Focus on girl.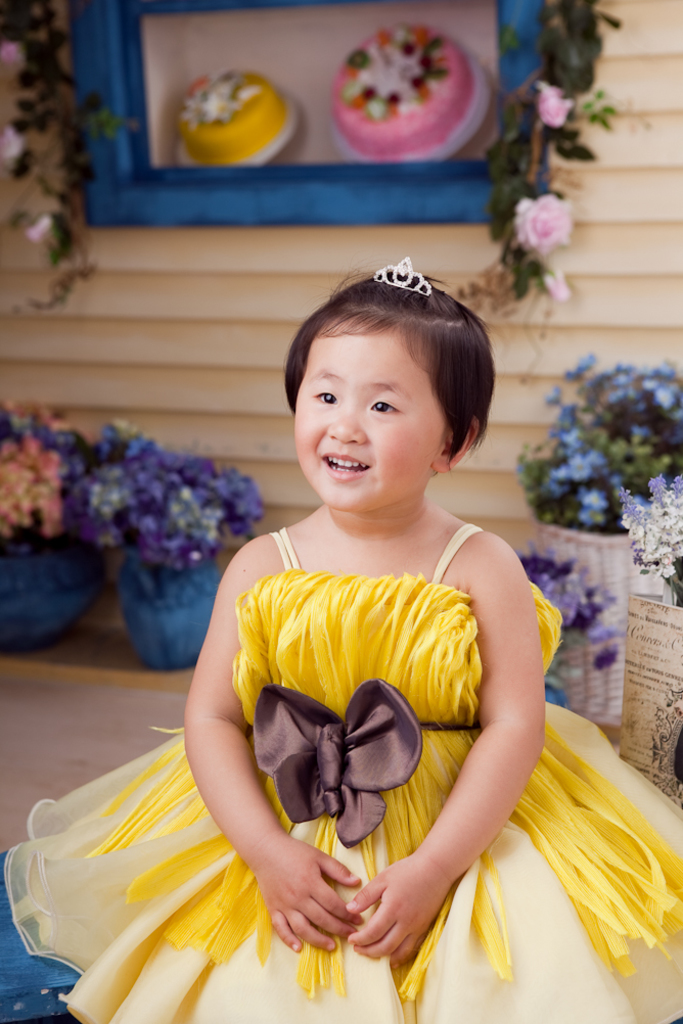
Focused at {"x1": 0, "y1": 262, "x2": 682, "y2": 1023}.
